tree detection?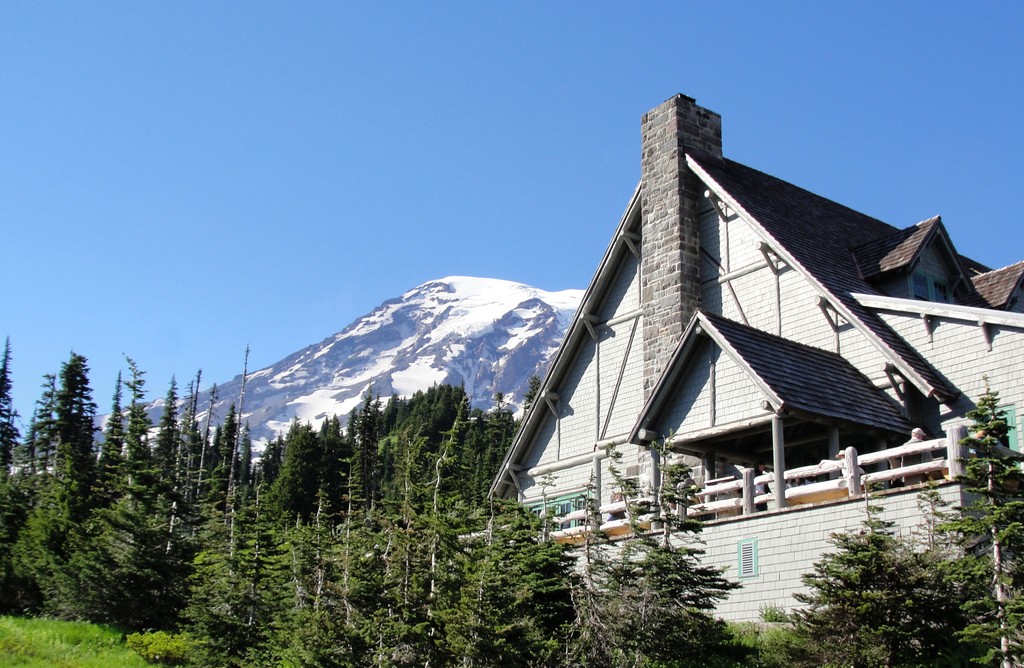
region(586, 467, 735, 667)
